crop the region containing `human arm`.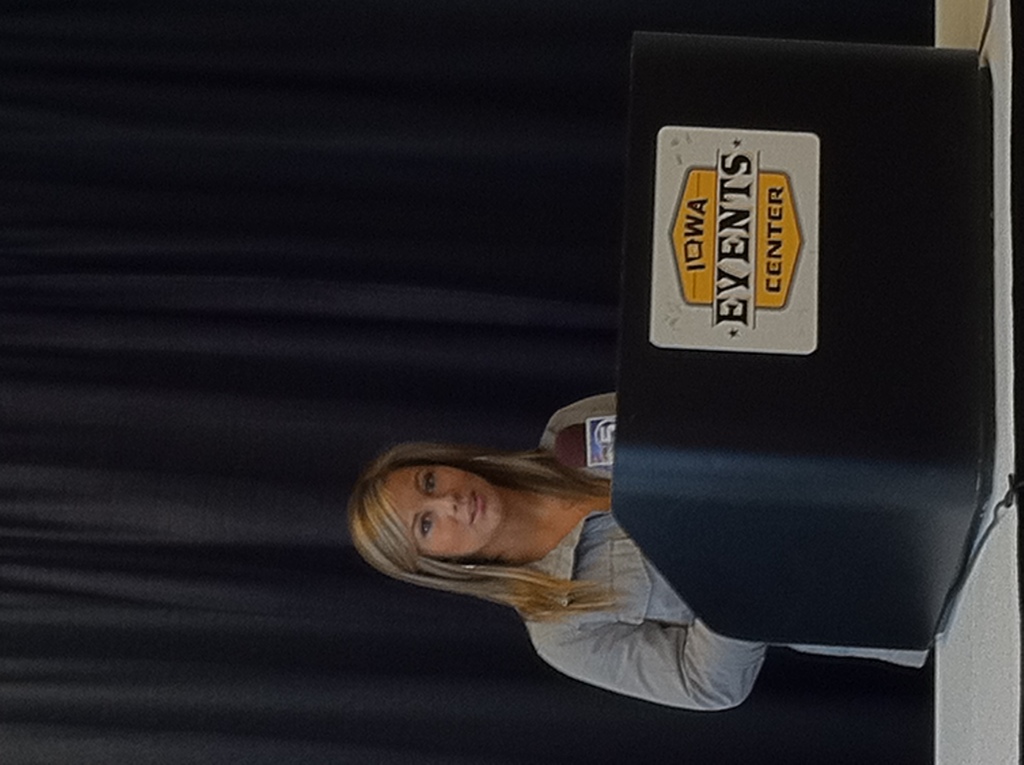
Crop region: [522, 606, 773, 712].
